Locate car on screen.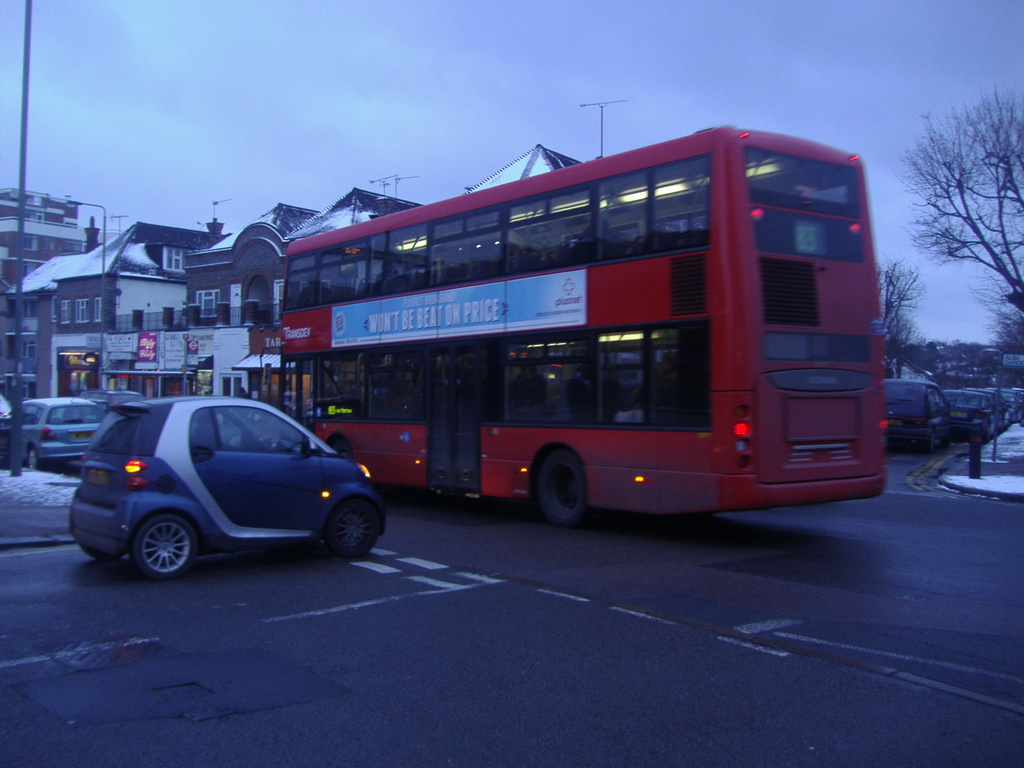
On screen at (884, 374, 952, 441).
